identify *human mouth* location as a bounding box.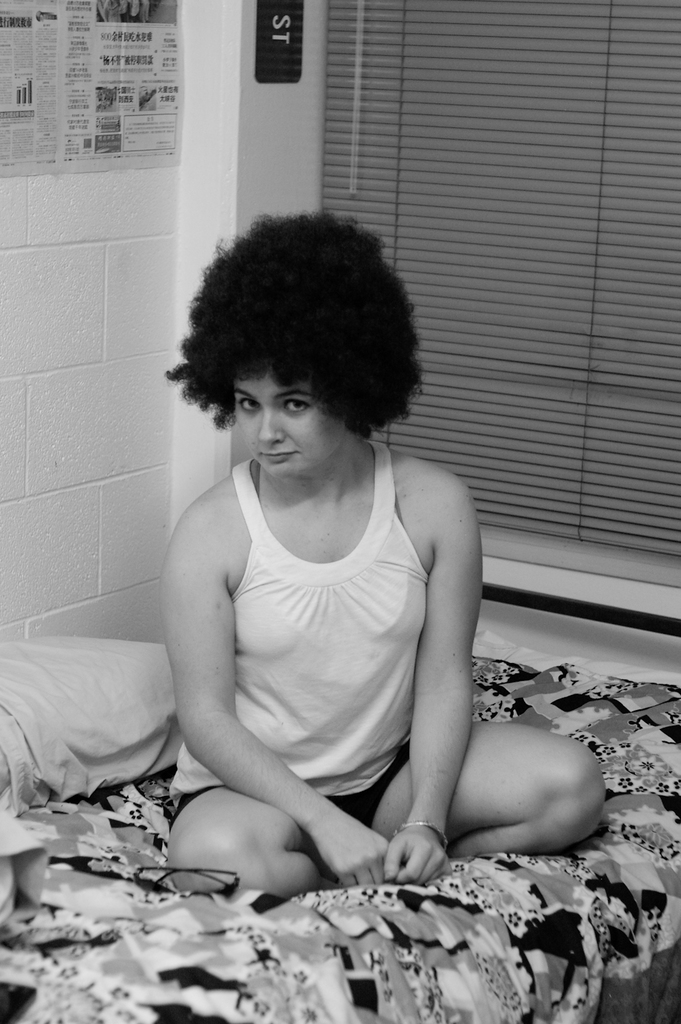
box(257, 454, 294, 461).
